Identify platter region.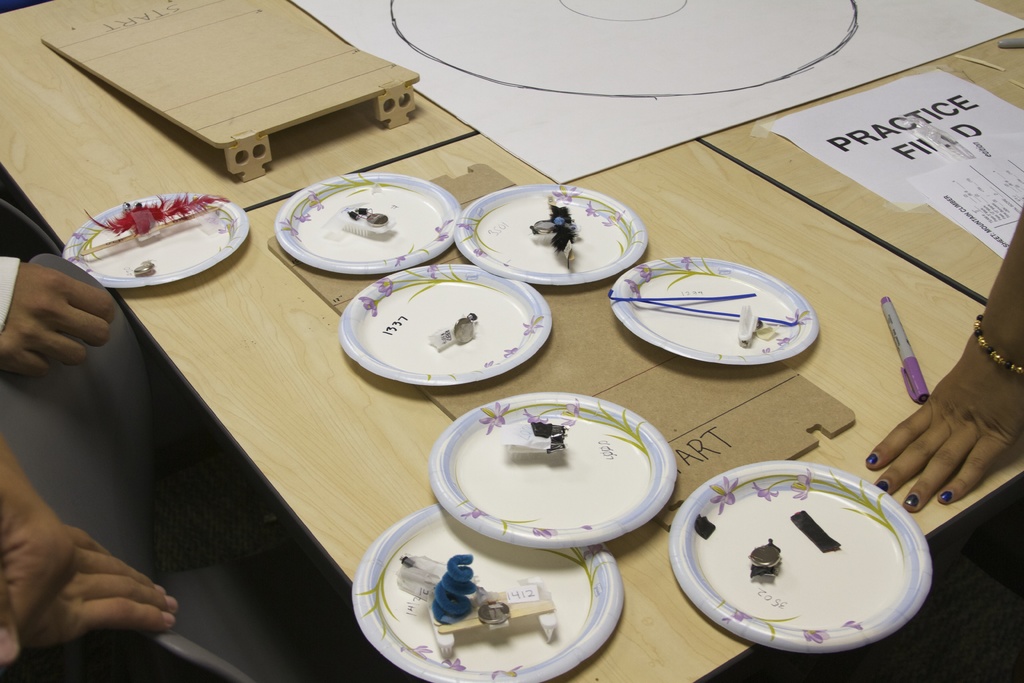
Region: (left=433, top=392, right=678, bottom=547).
